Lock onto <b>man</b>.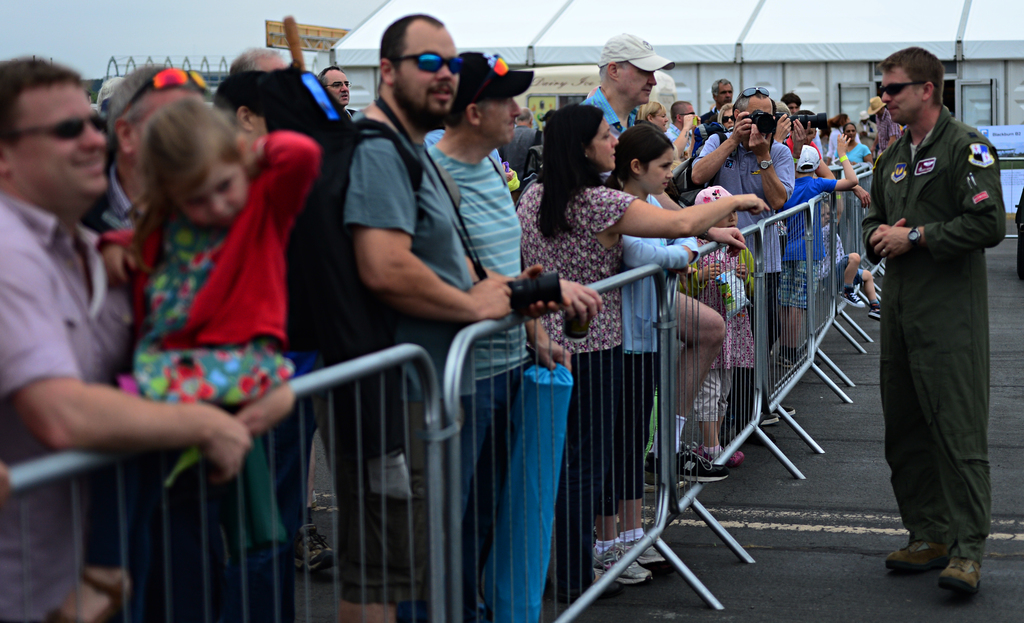
Locked: 305 11 571 622.
